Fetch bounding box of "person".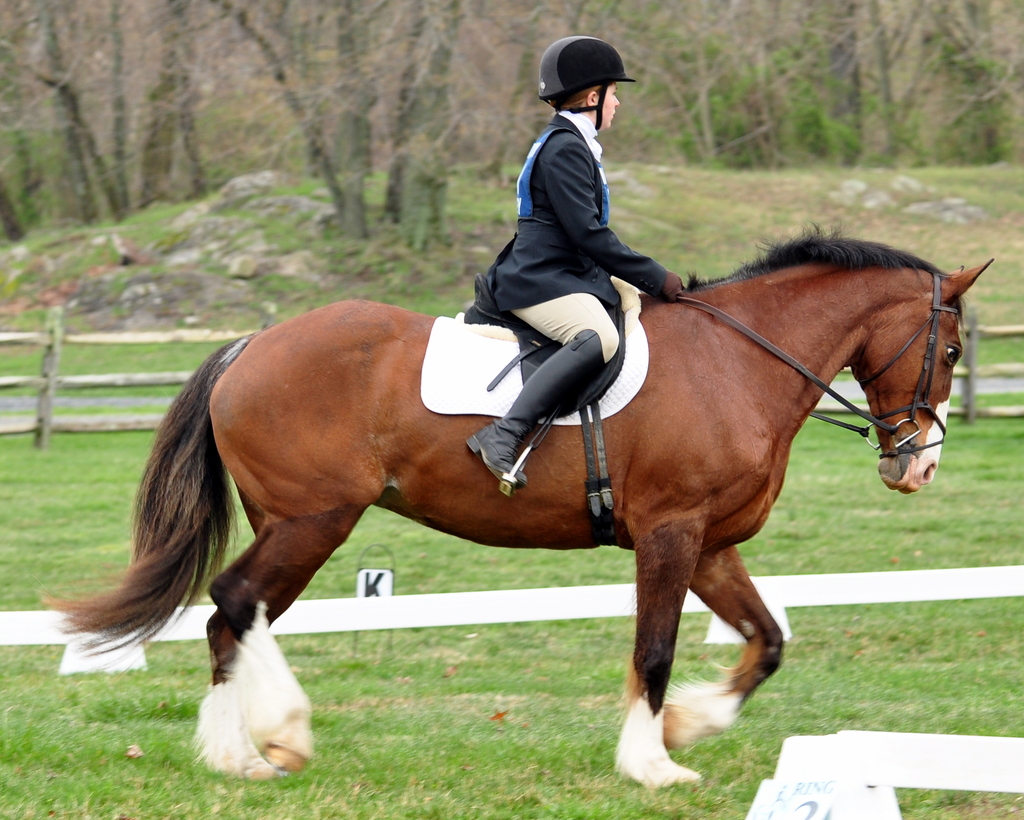
Bbox: select_region(482, 32, 689, 493).
